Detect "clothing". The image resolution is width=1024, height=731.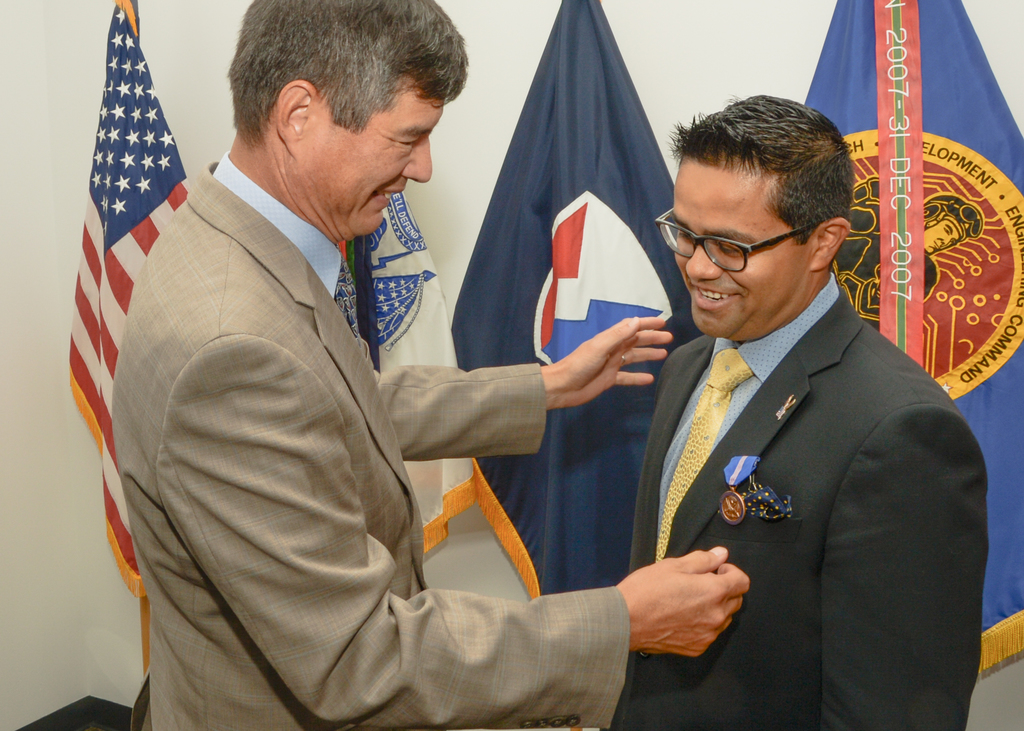
x1=617, y1=269, x2=991, y2=728.
